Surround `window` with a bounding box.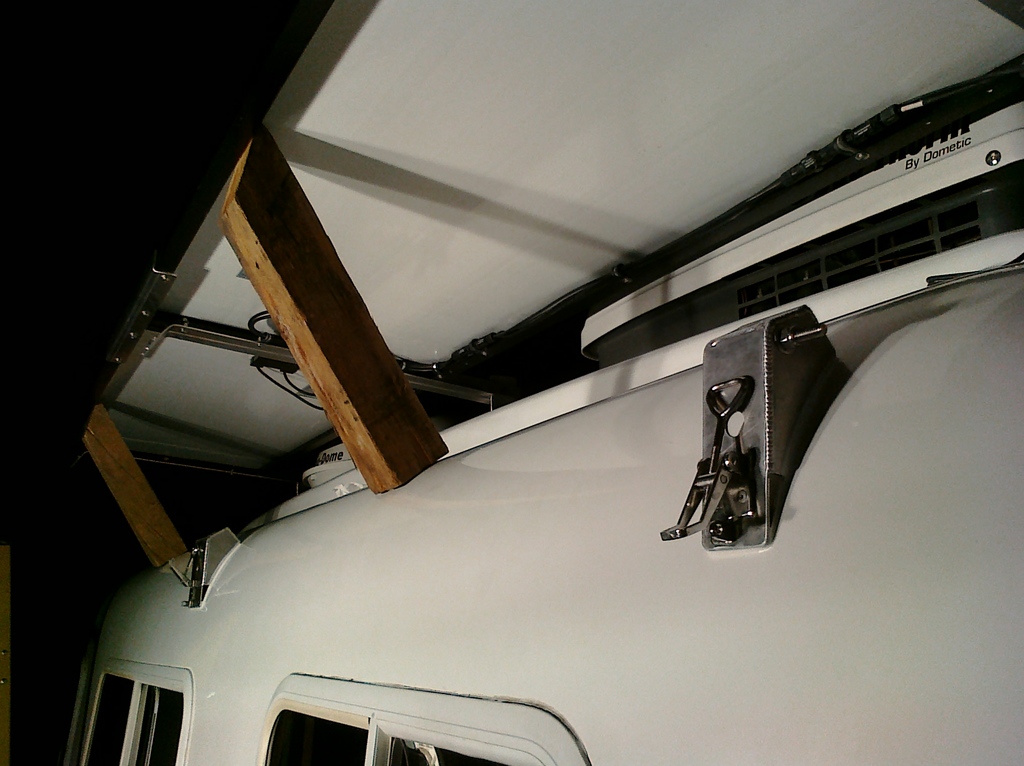
box(256, 708, 512, 765).
